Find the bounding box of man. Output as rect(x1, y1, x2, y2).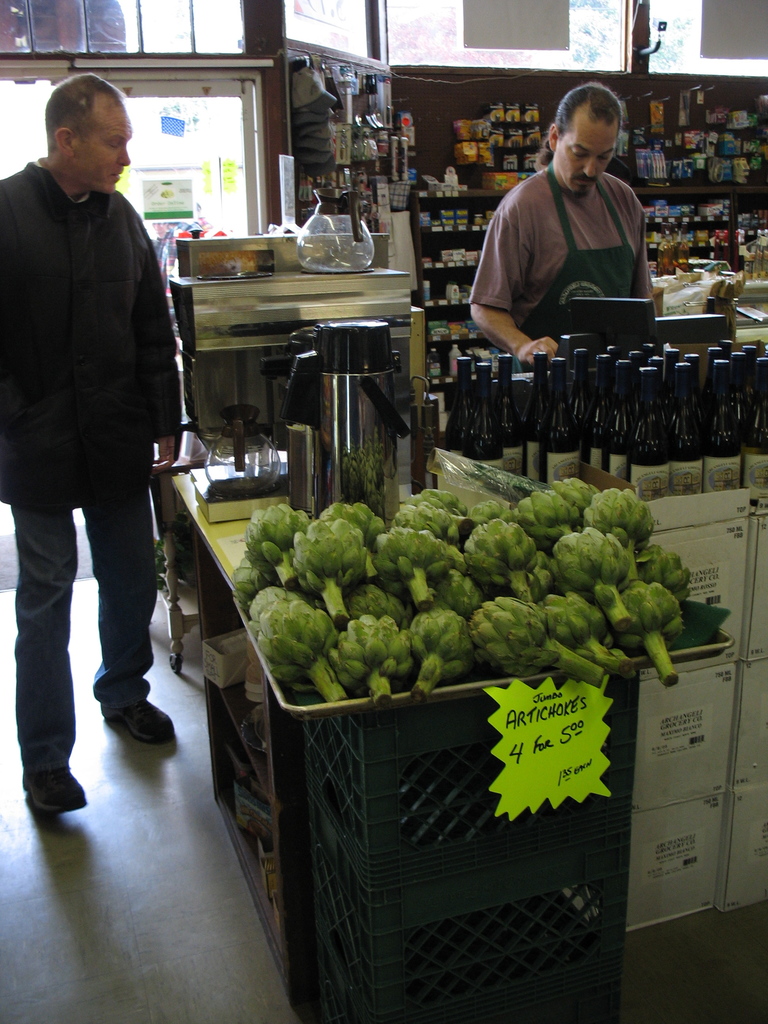
rect(463, 63, 662, 376).
